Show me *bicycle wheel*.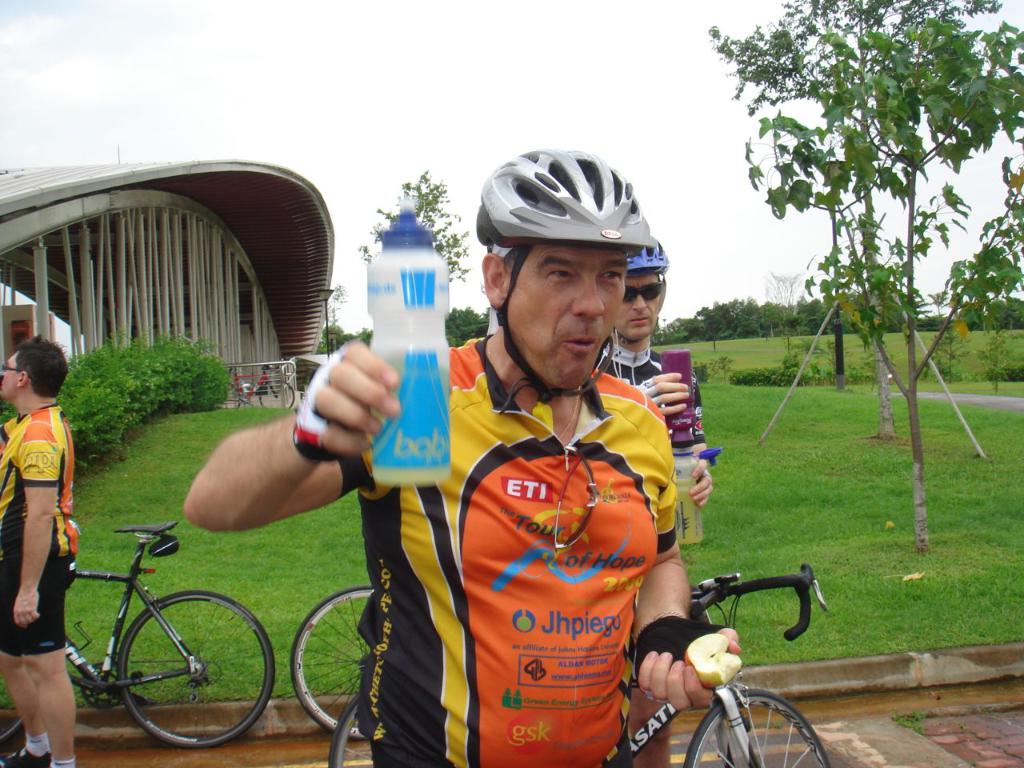
*bicycle wheel* is here: <region>258, 378, 295, 410</region>.
